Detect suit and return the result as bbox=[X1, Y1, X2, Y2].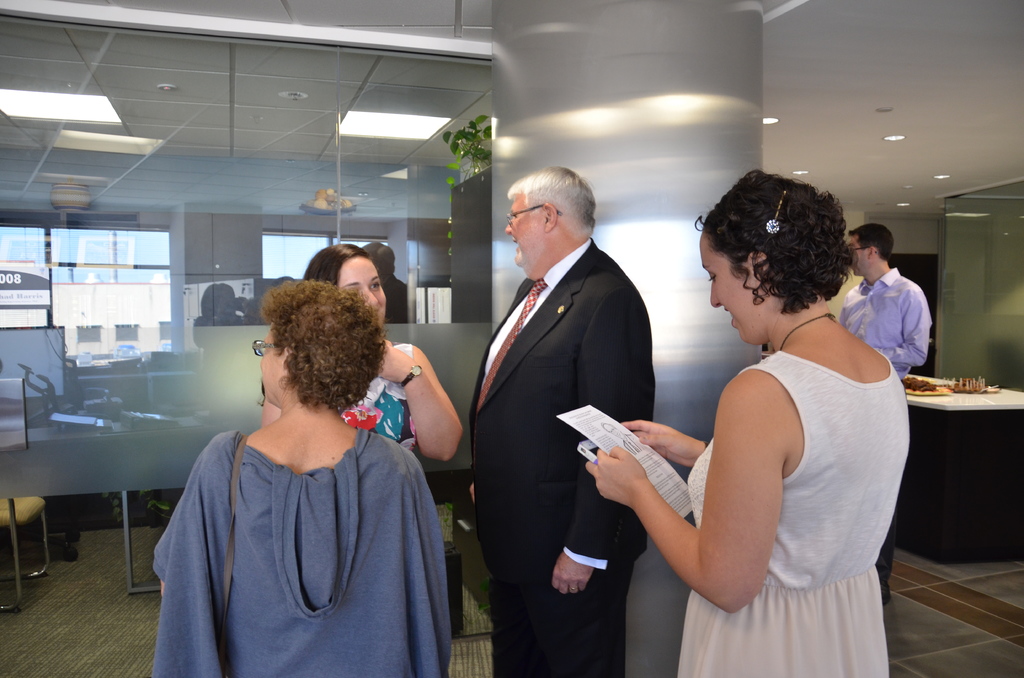
bbox=[468, 249, 630, 638].
